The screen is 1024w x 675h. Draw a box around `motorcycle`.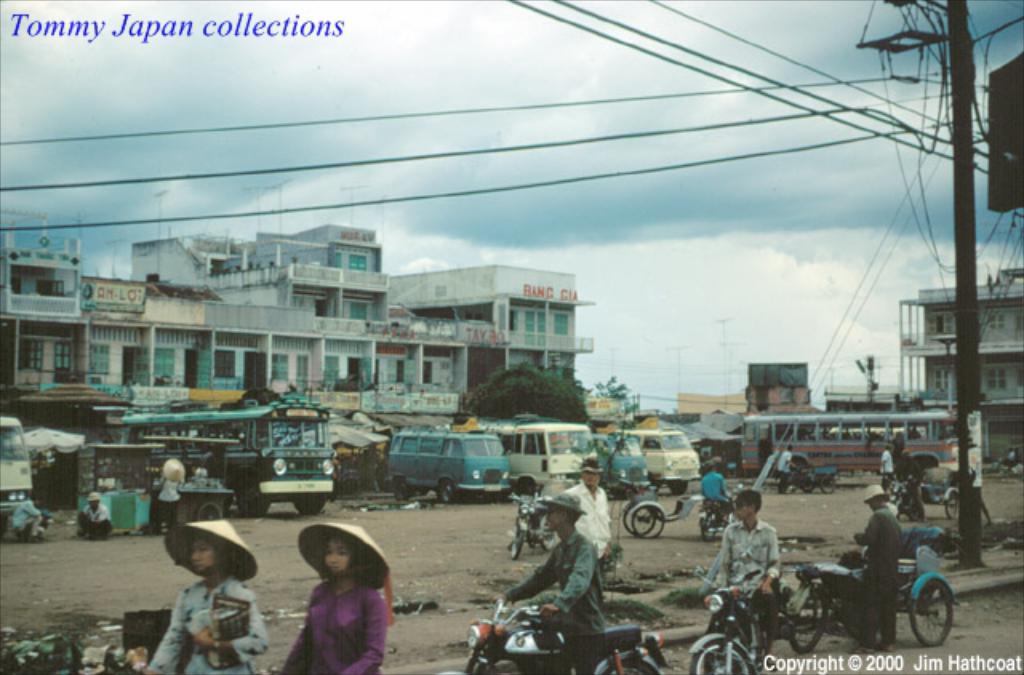
x1=690, y1=565, x2=794, y2=673.
